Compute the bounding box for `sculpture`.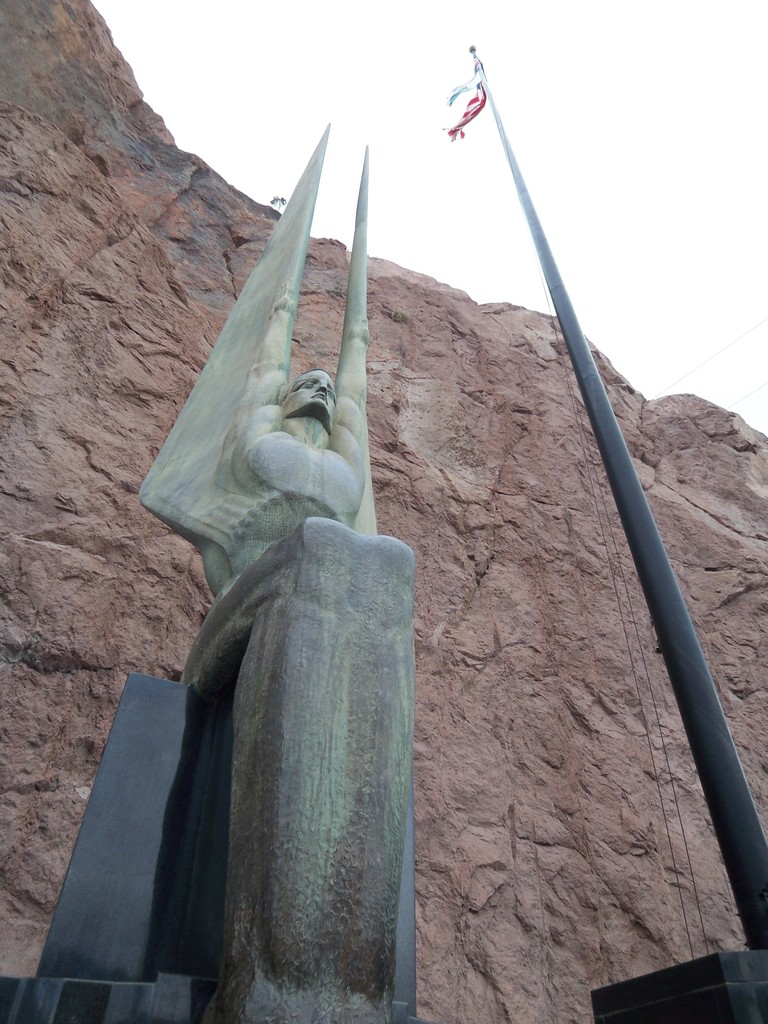
(x1=0, y1=124, x2=418, y2=1023).
